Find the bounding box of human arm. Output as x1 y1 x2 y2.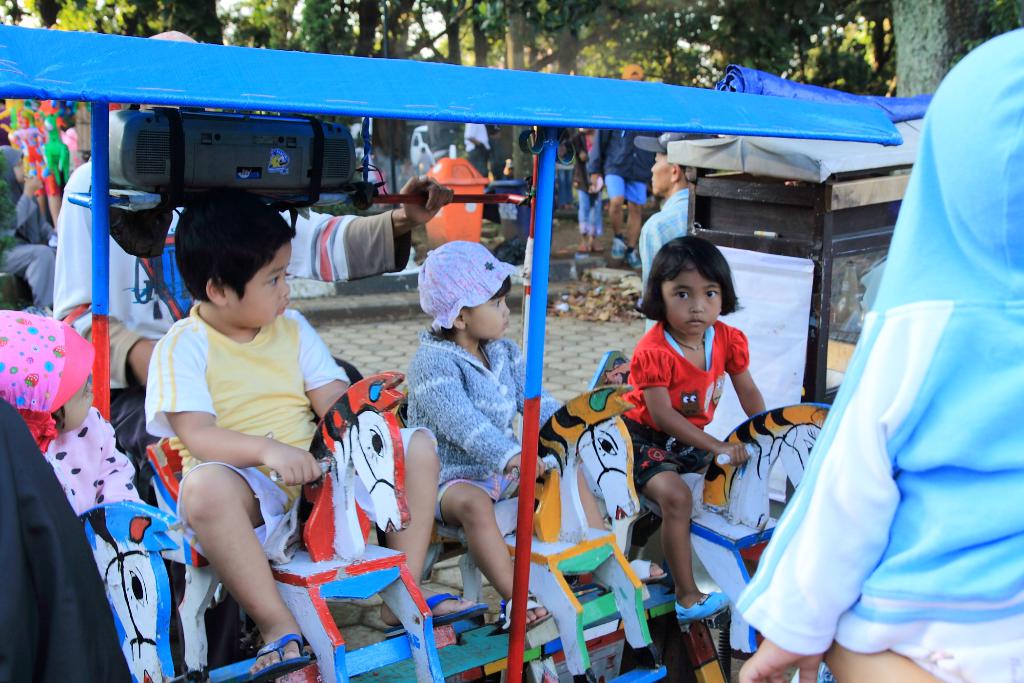
299 309 351 416.
